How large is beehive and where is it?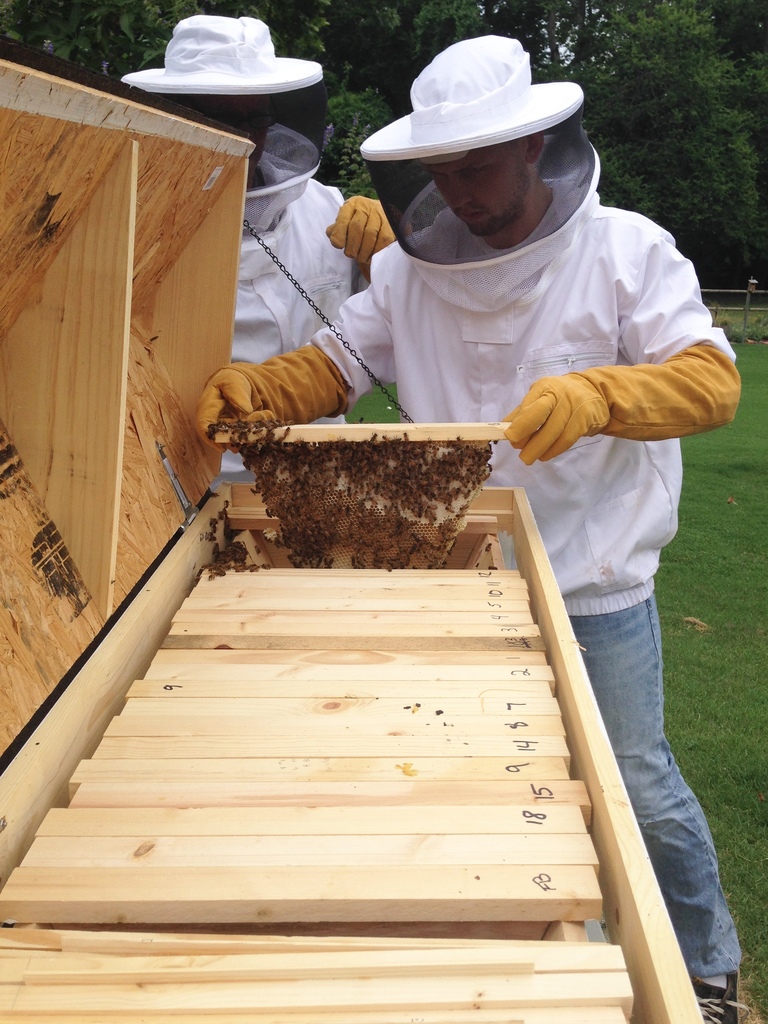
Bounding box: region(0, 415, 705, 1023).
